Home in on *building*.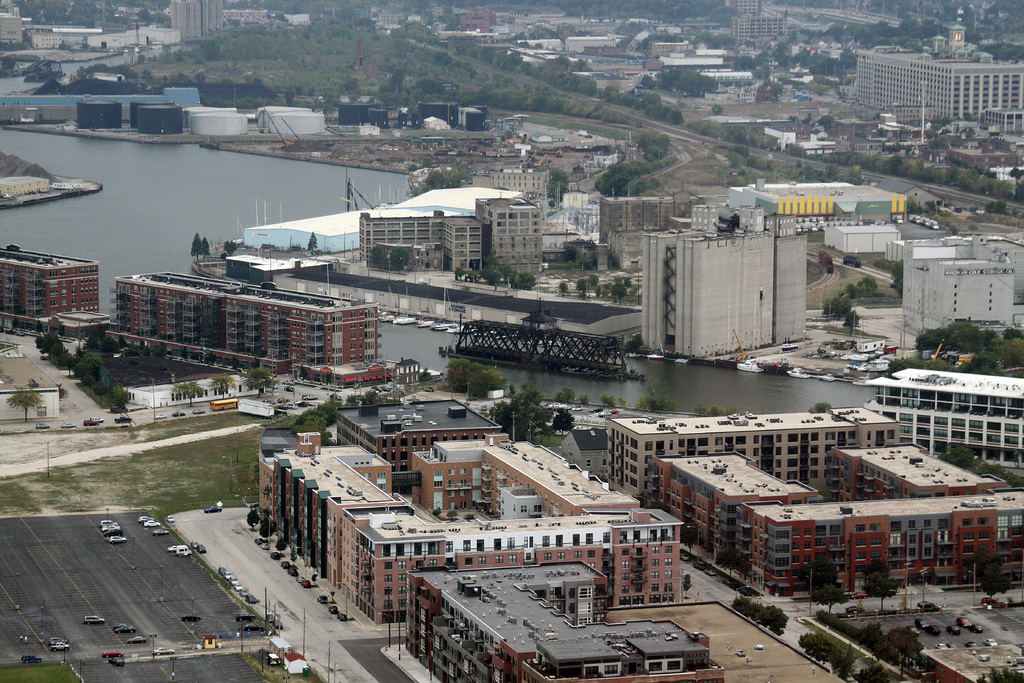
Homed in at 115/269/381/383.
